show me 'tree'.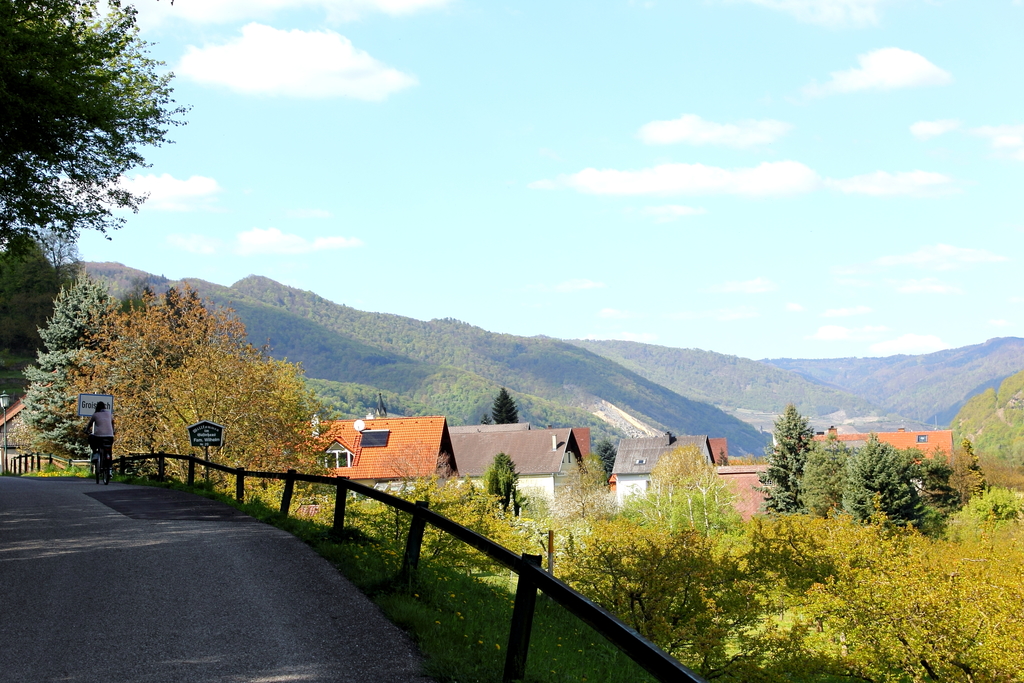
'tree' is here: detection(481, 450, 522, 516).
